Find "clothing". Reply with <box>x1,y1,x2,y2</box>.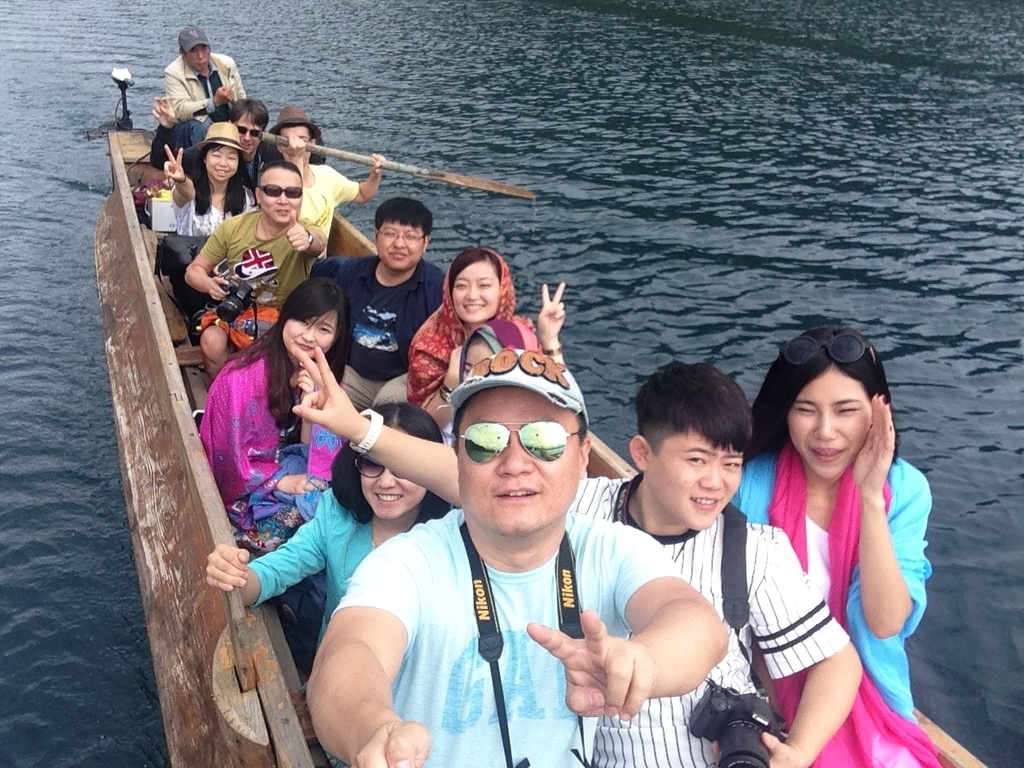
<box>194,203,314,354</box>.
